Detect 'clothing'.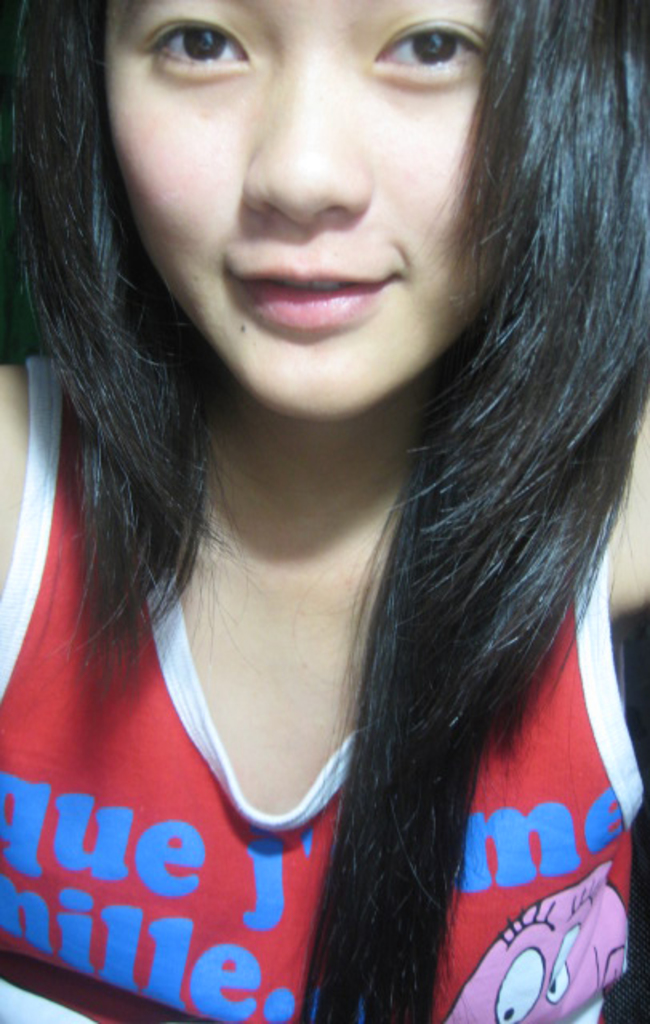
Detected at select_region(0, 349, 648, 1022).
